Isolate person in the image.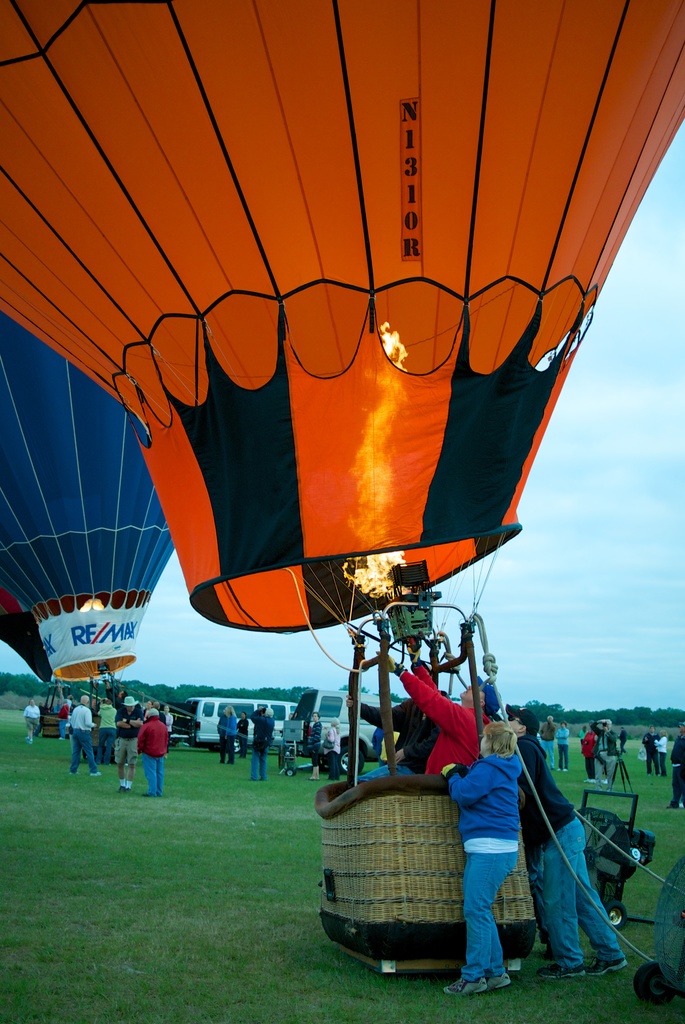
Isolated region: {"left": 583, "top": 721, "right": 590, "bottom": 742}.
